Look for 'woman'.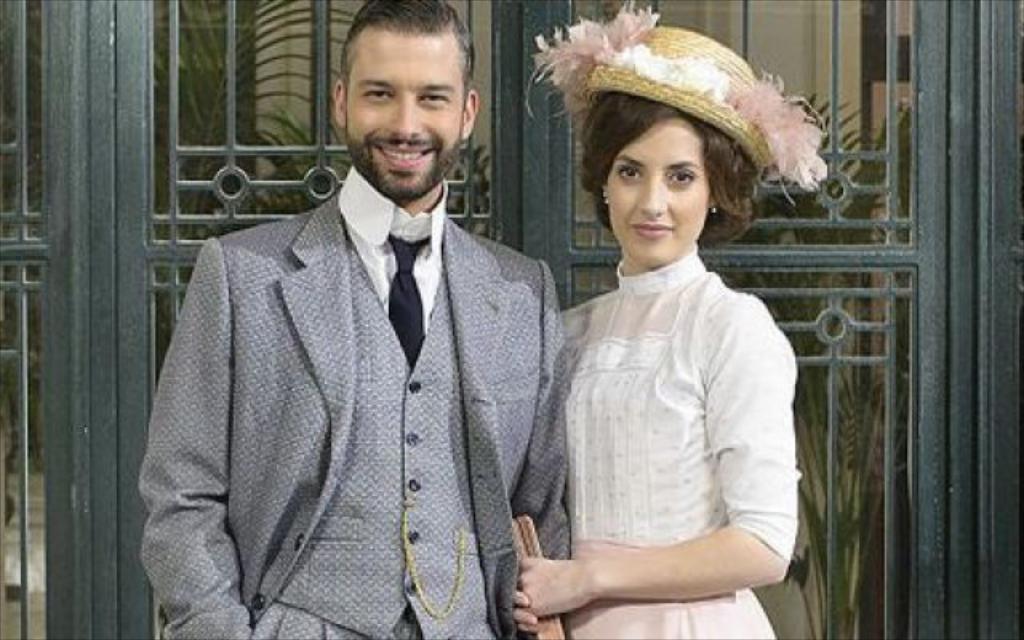
Found: {"x1": 509, "y1": 38, "x2": 811, "y2": 634}.
